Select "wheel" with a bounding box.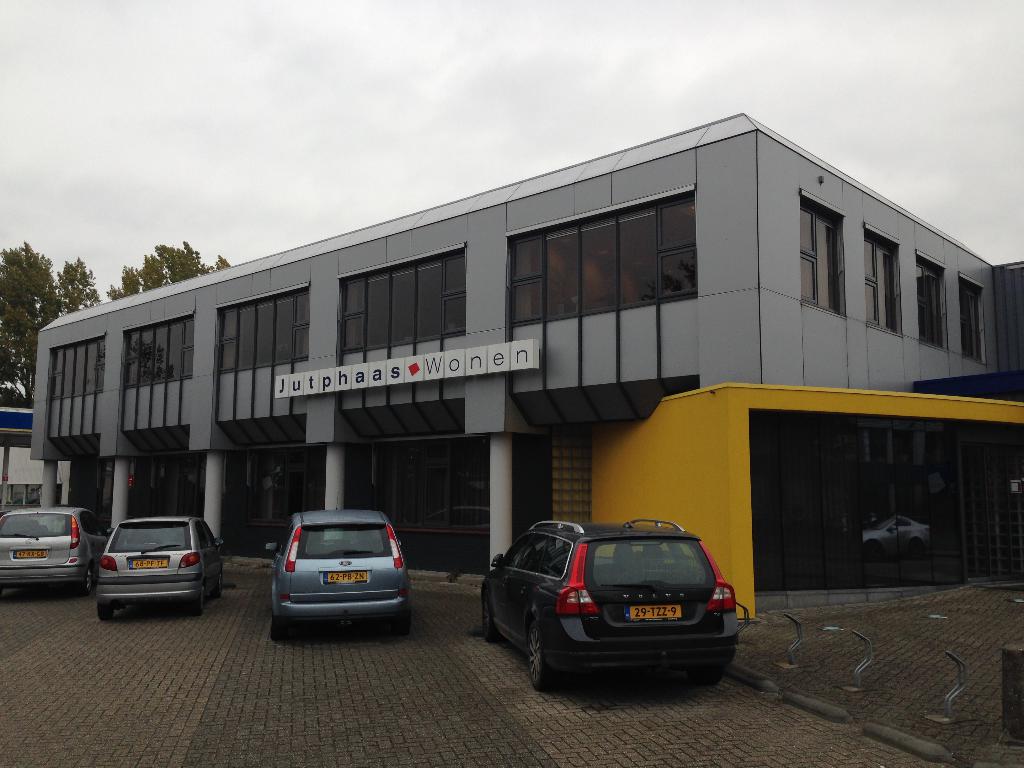
BBox(216, 569, 225, 597).
